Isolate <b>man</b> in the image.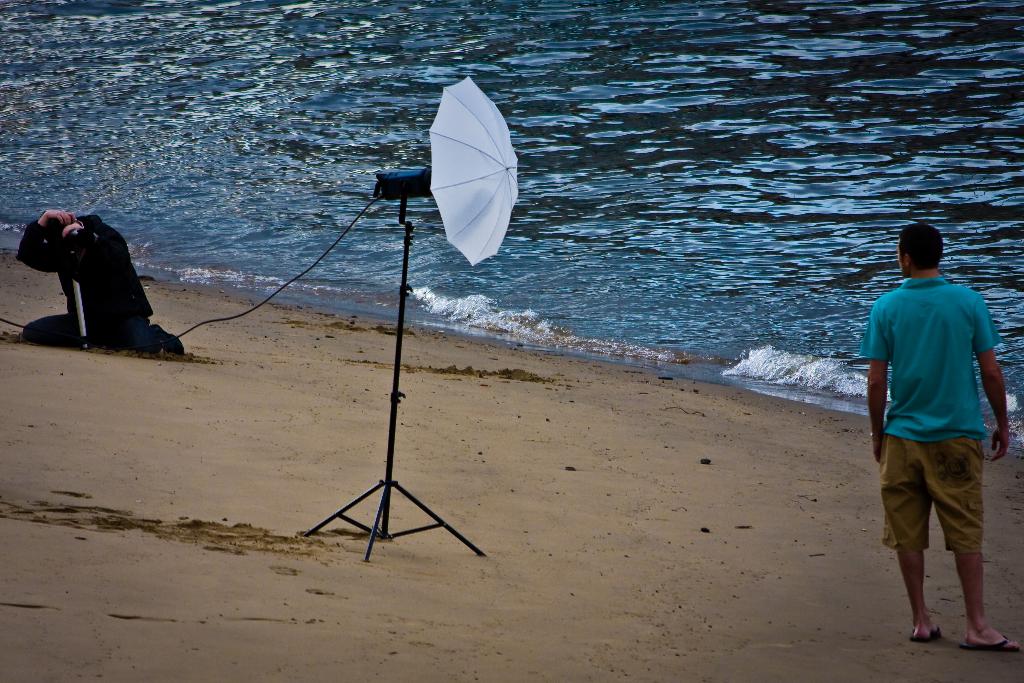
Isolated region: crop(13, 206, 200, 363).
